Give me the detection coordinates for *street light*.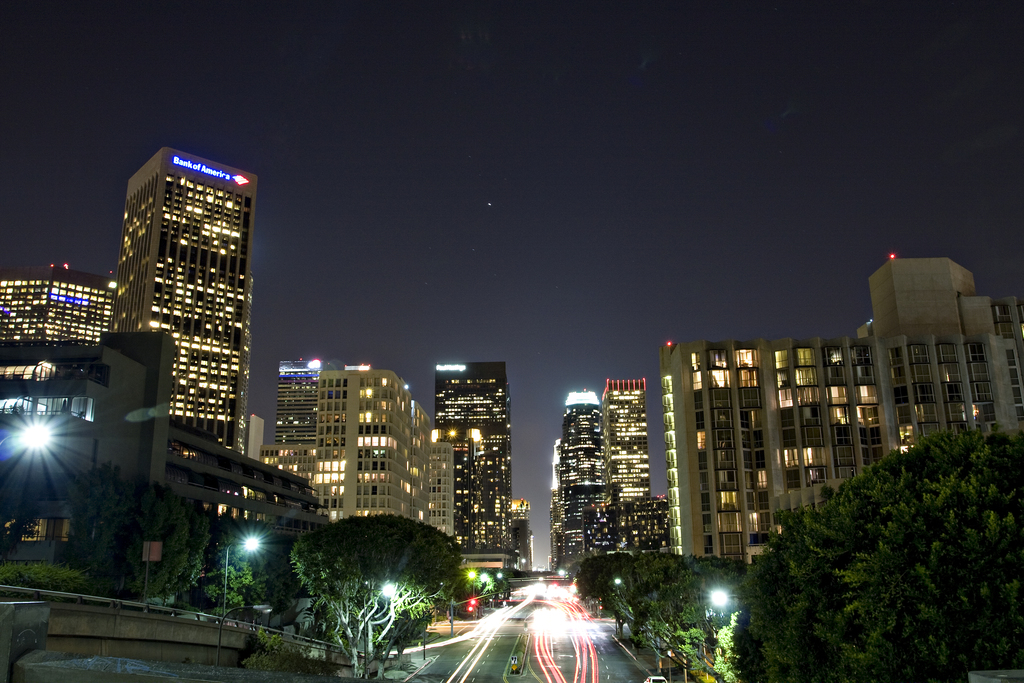
<region>224, 527, 260, 616</region>.
